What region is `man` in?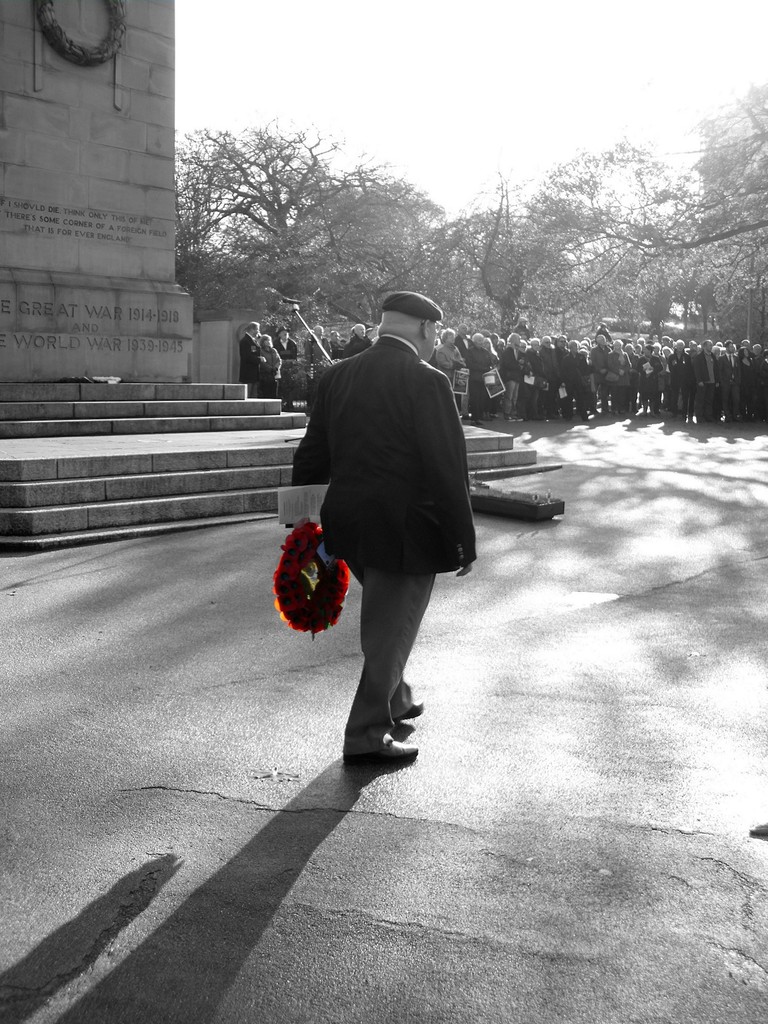
pyautogui.locateOnScreen(329, 332, 341, 360).
